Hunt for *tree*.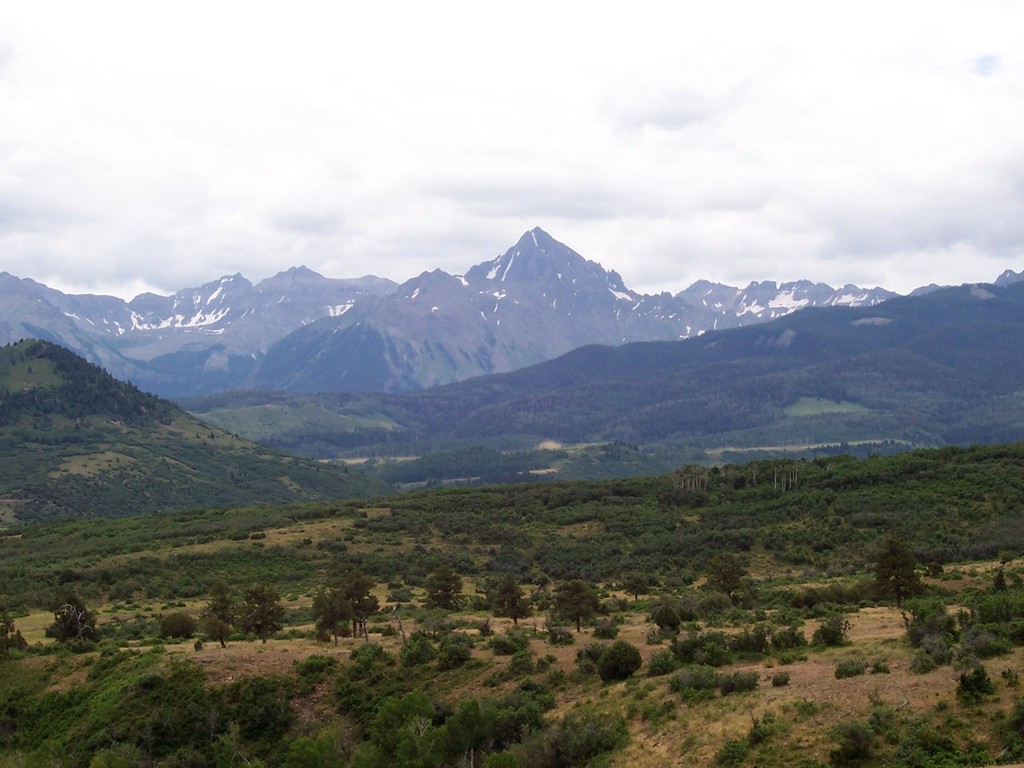
Hunted down at bbox(879, 541, 921, 605).
